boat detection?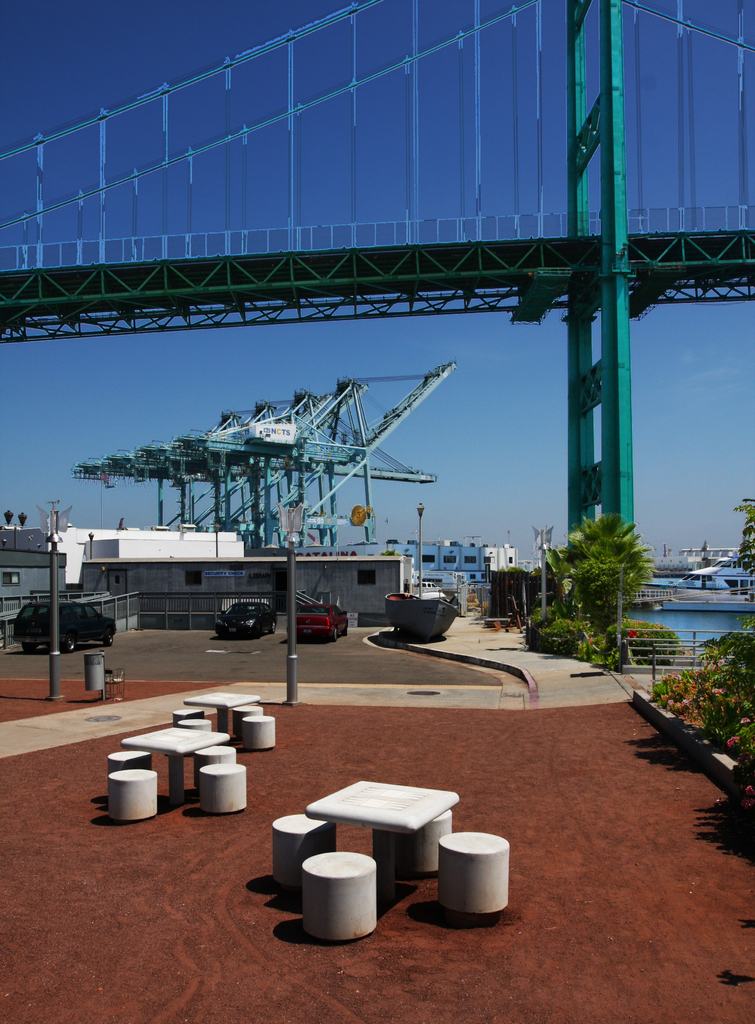
[388,588,458,647]
